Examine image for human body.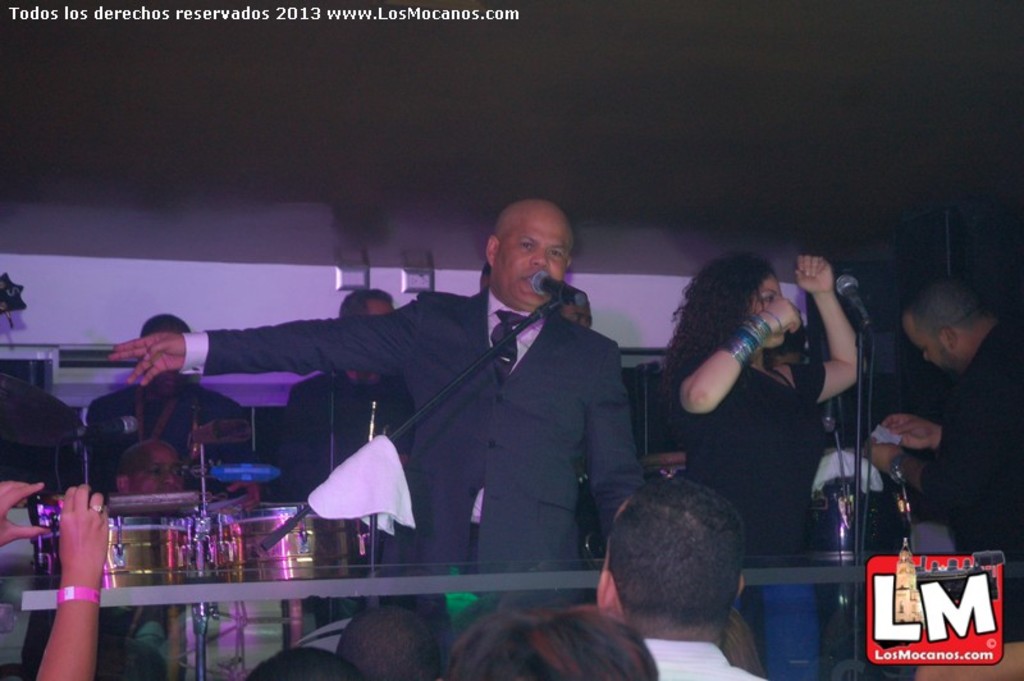
Examination result: <region>100, 280, 652, 673</region>.
